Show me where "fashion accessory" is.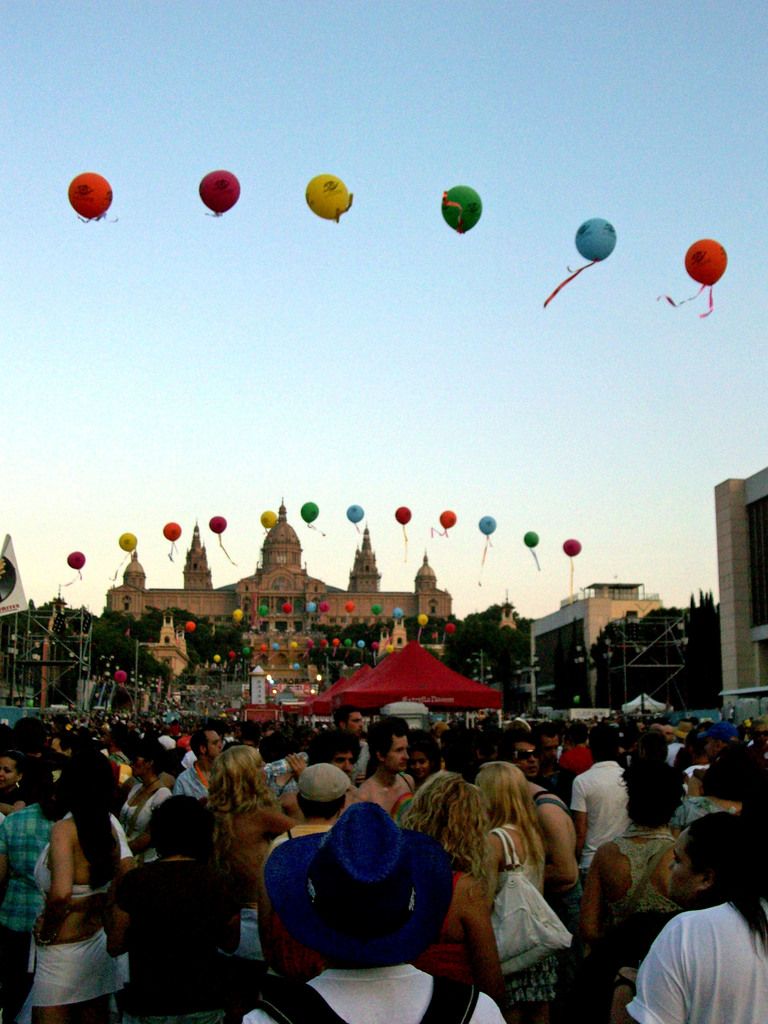
"fashion accessory" is at select_region(482, 824, 589, 979).
